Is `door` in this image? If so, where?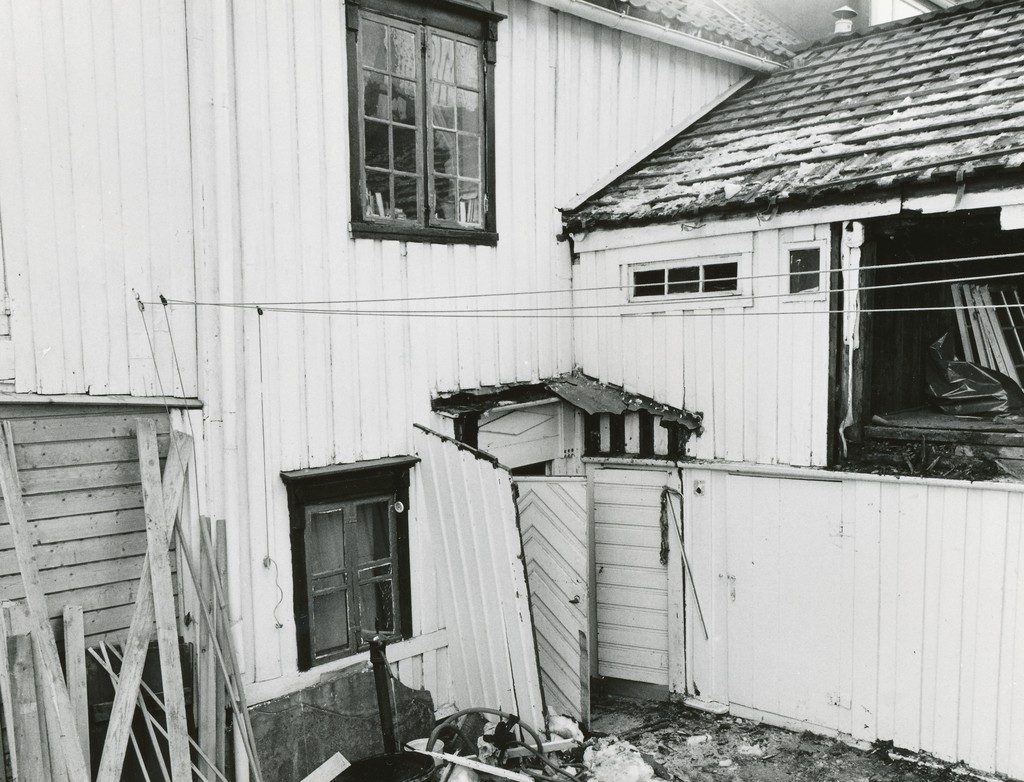
Yes, at <bbox>499, 465, 600, 731</bbox>.
